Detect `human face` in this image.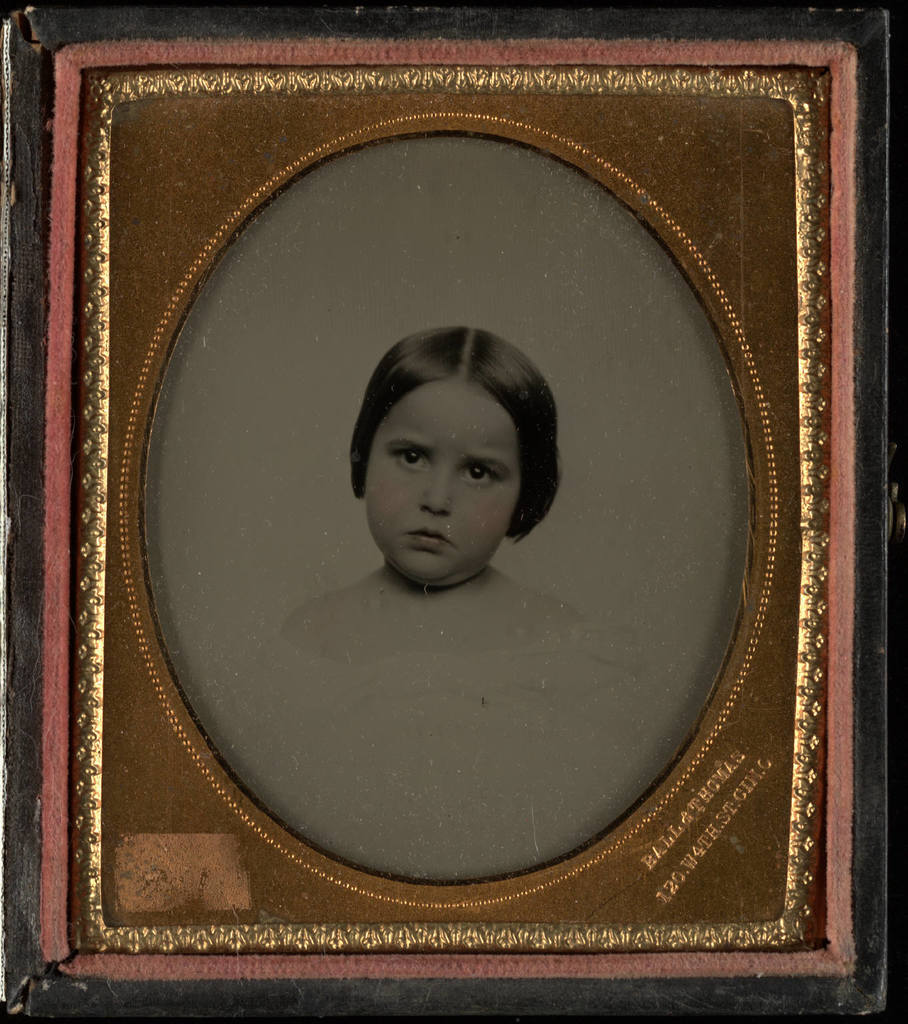
Detection: [left=370, top=383, right=519, bottom=580].
